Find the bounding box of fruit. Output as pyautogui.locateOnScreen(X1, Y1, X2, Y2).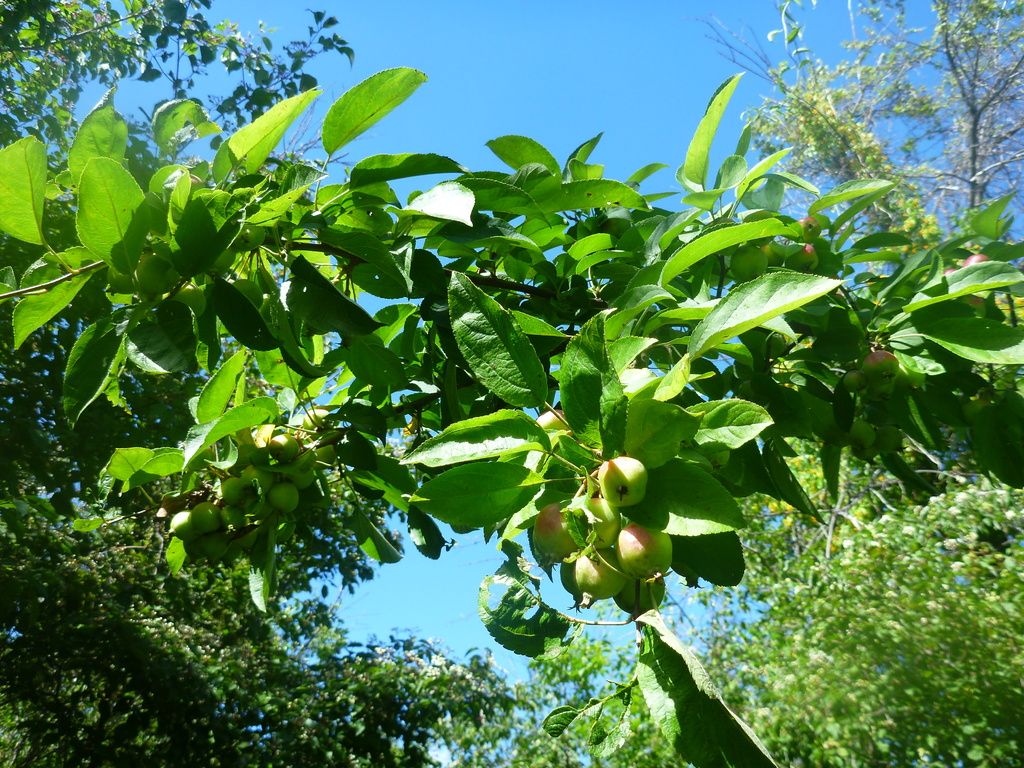
pyautogui.locateOnScreen(227, 220, 272, 257).
